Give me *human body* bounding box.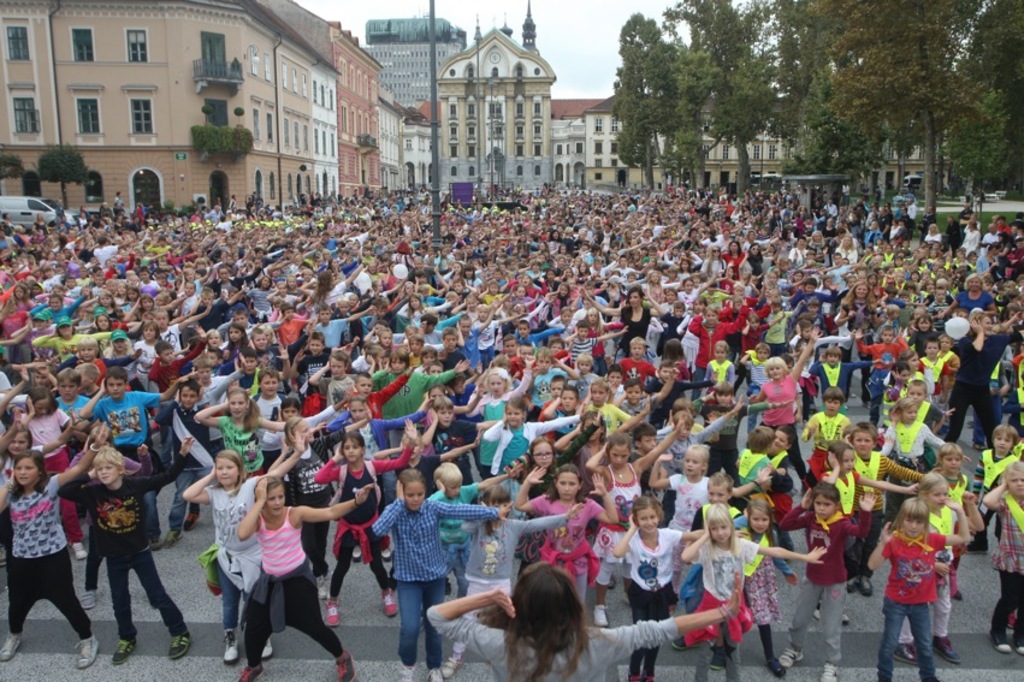
(428,583,745,681).
